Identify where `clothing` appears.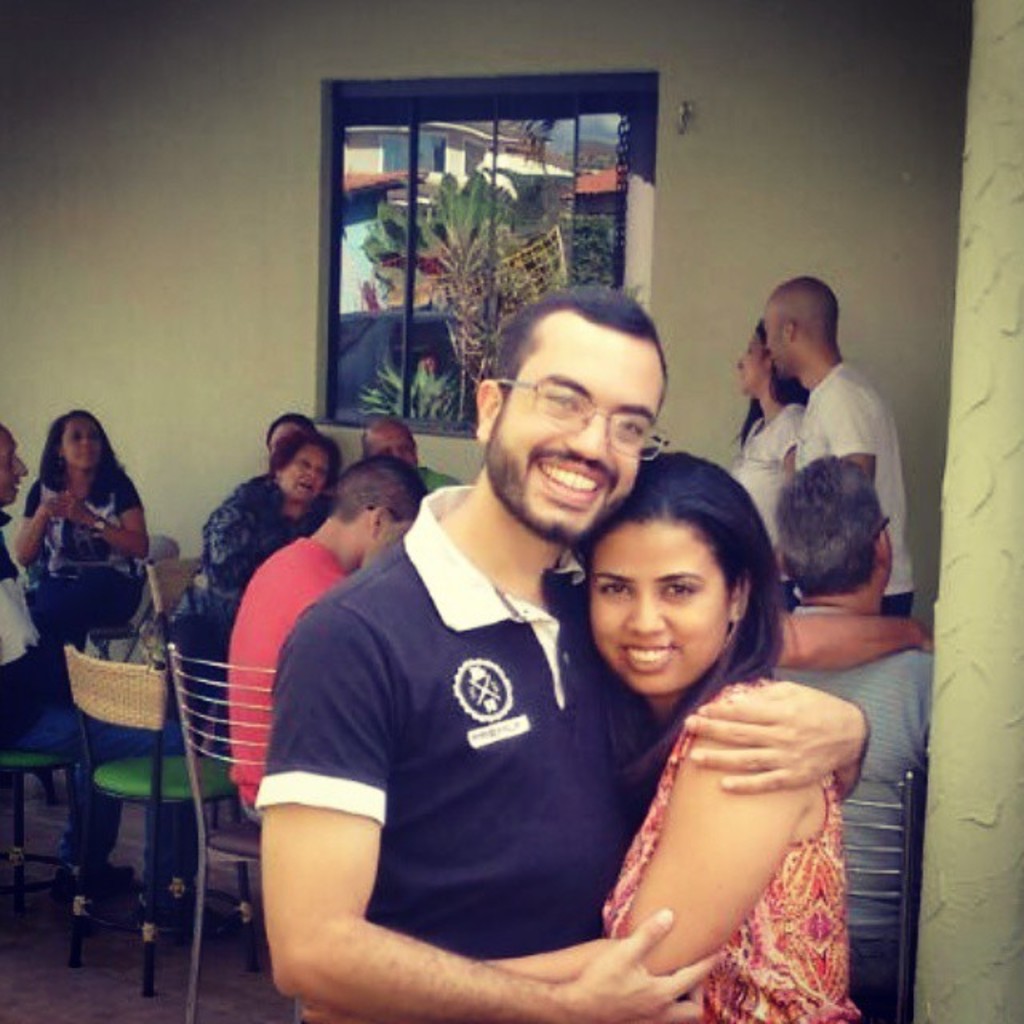
Appears at crop(421, 469, 462, 498).
